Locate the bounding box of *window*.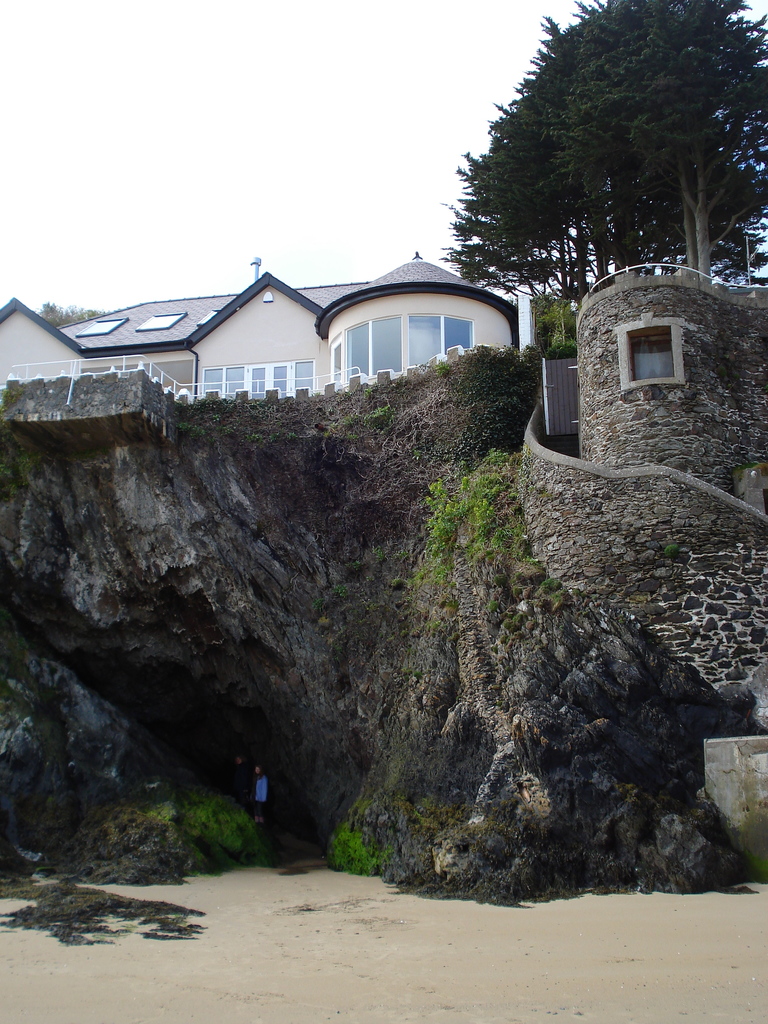
Bounding box: pyautogui.locateOnScreen(221, 360, 248, 395).
